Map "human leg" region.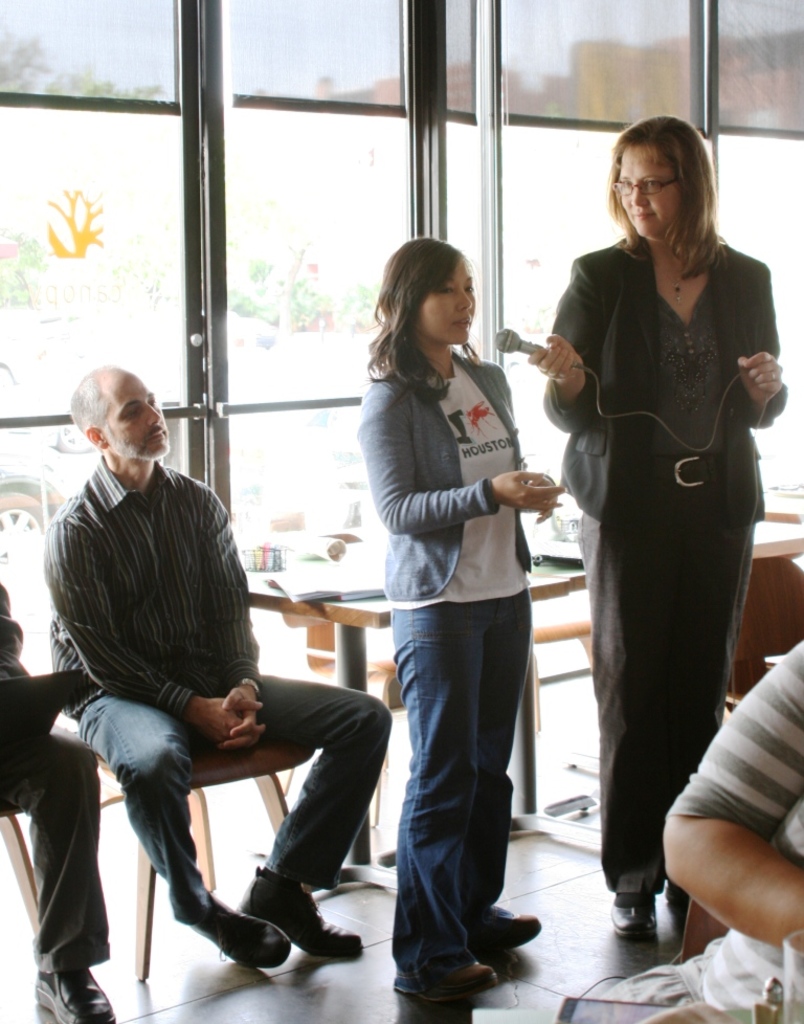
Mapped to bbox=(75, 700, 292, 969).
